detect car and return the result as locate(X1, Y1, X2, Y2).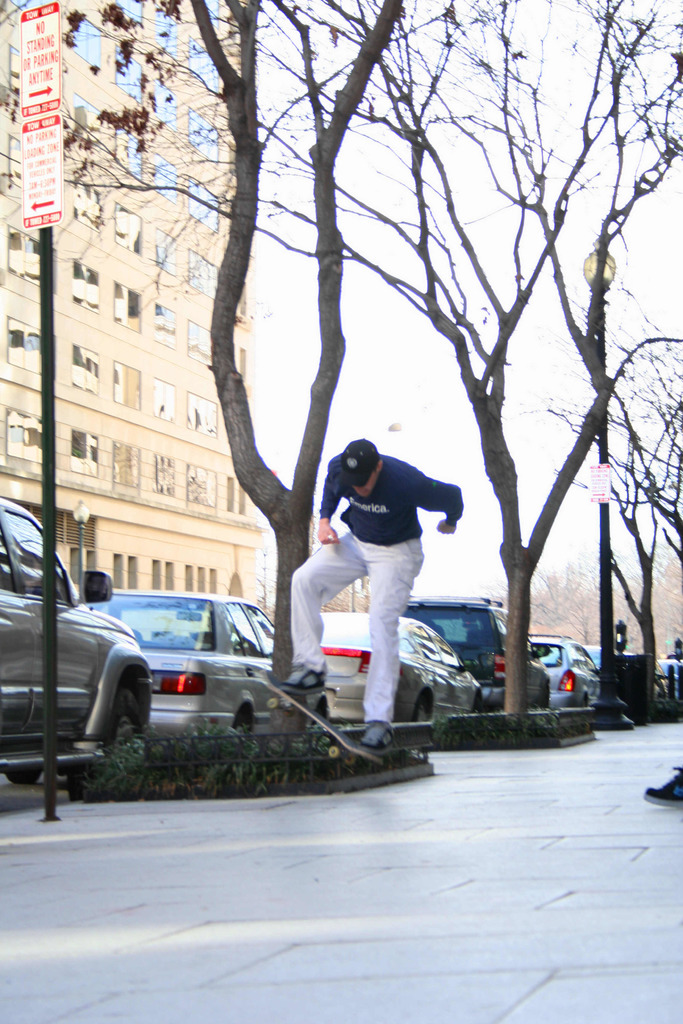
locate(0, 498, 682, 794).
